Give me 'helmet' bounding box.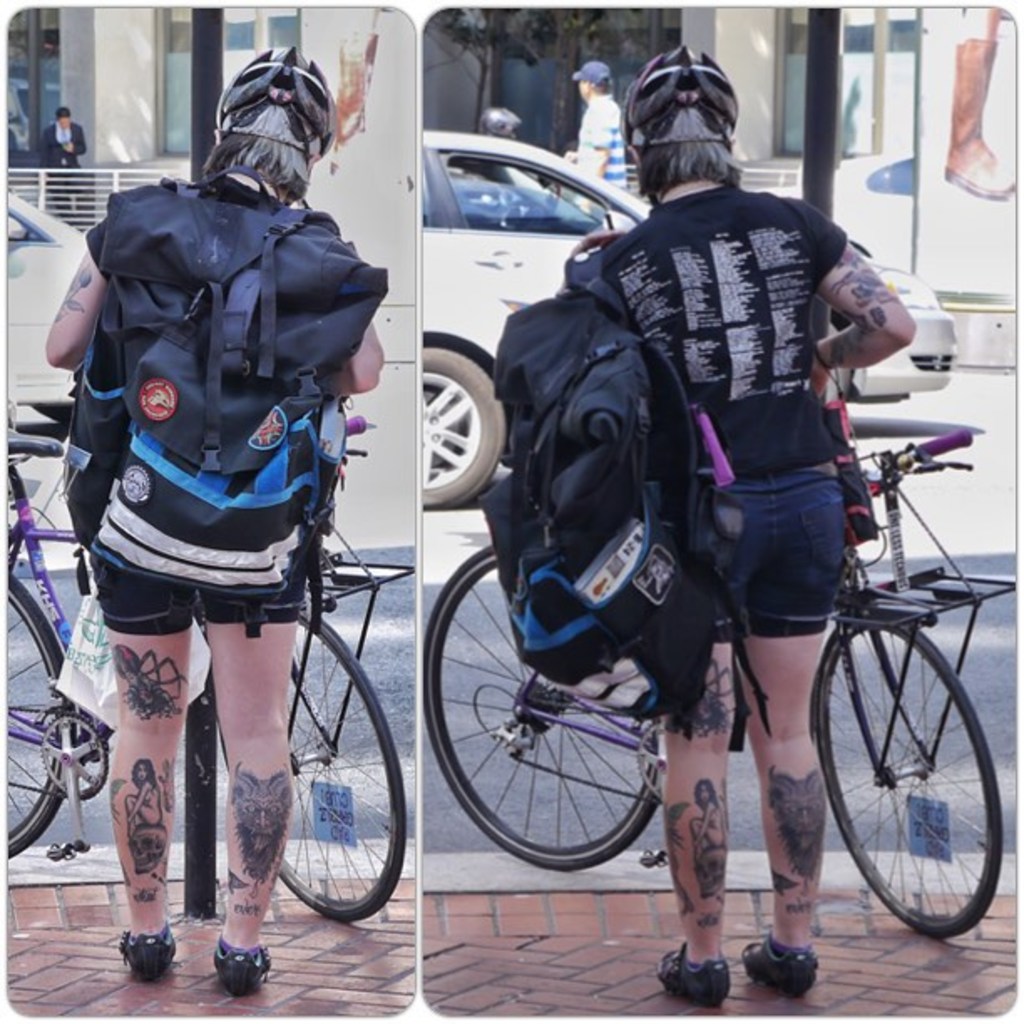
621:37:735:212.
